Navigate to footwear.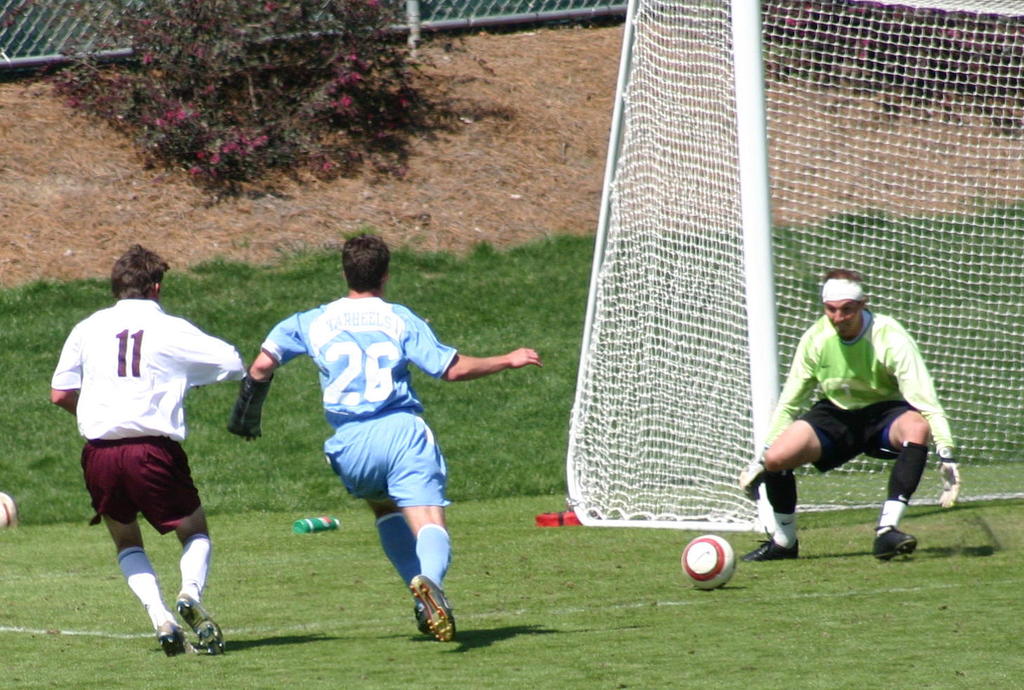
Navigation target: detection(413, 574, 458, 641).
